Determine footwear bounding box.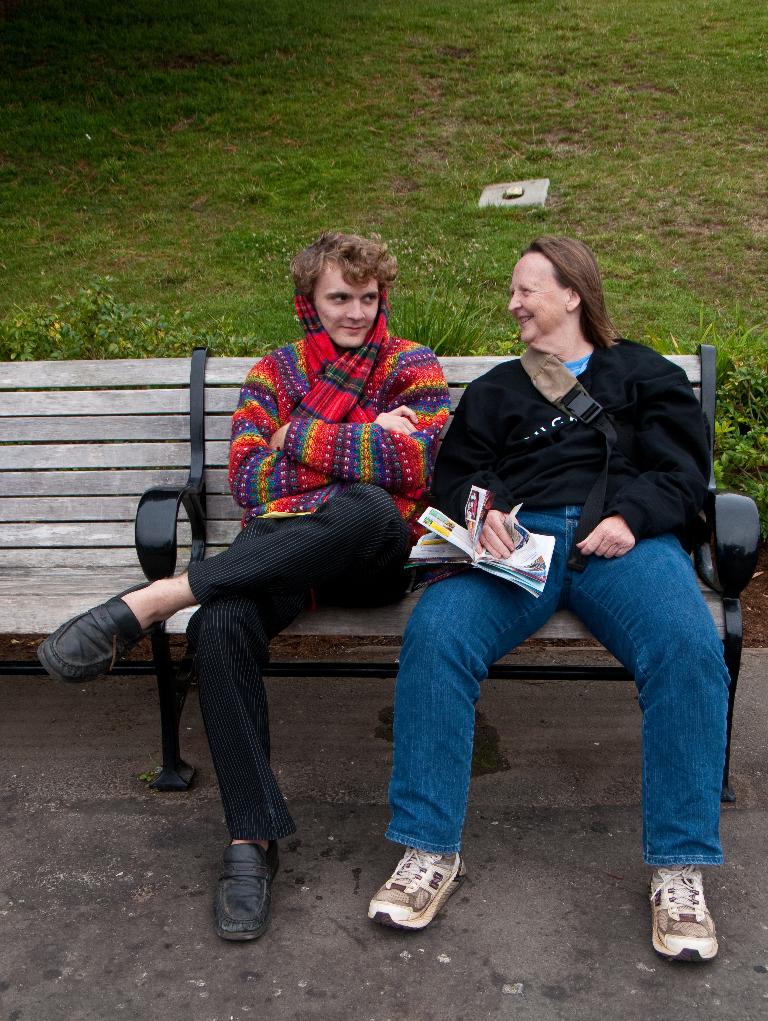
Determined: 649:870:716:960.
